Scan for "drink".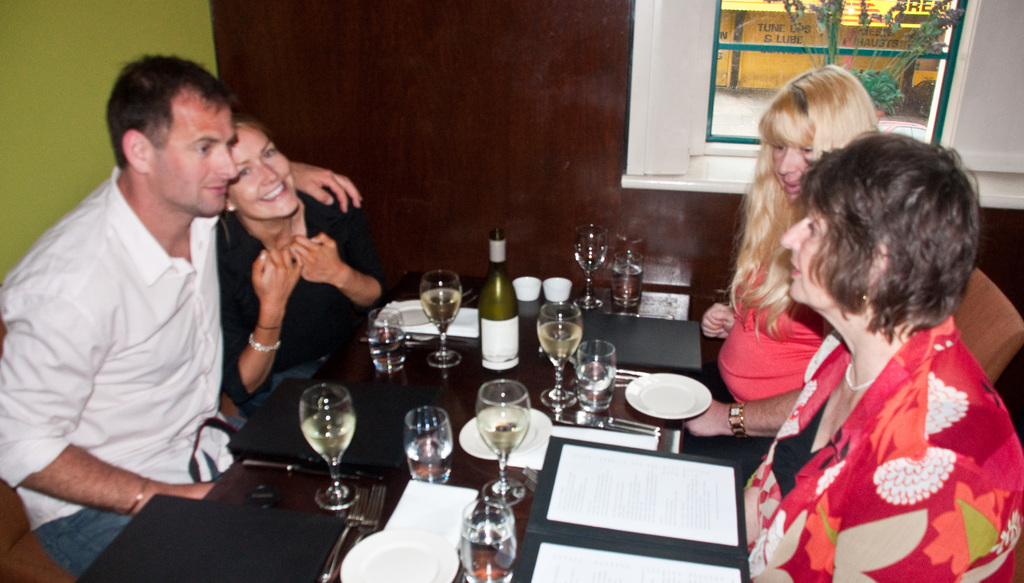
Scan result: l=372, t=332, r=410, b=366.
